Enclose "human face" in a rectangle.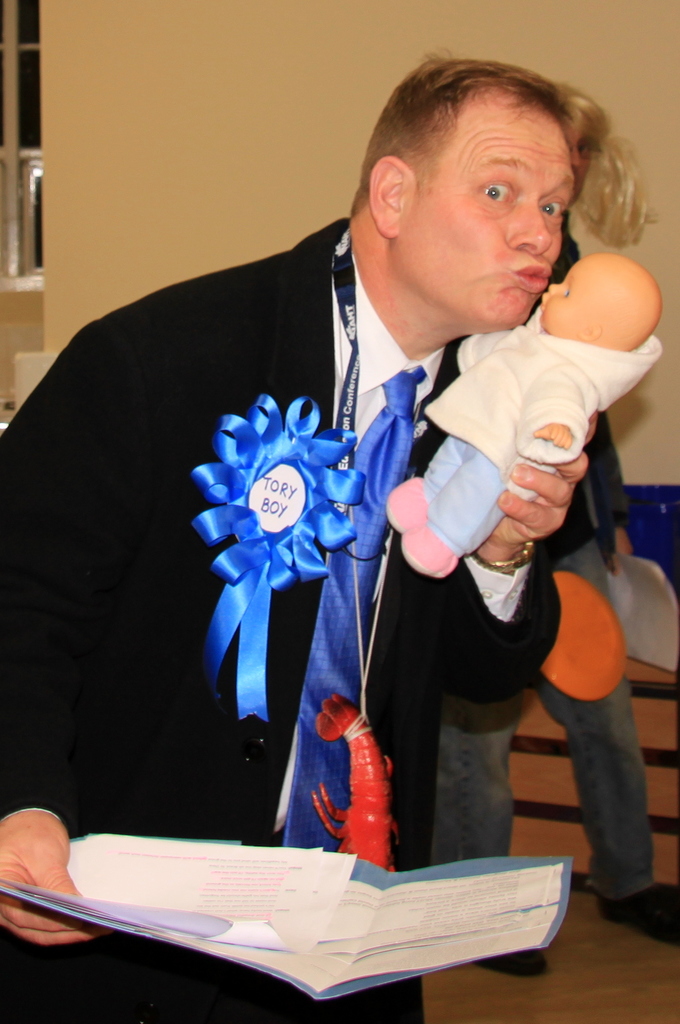
BBox(539, 263, 594, 330).
